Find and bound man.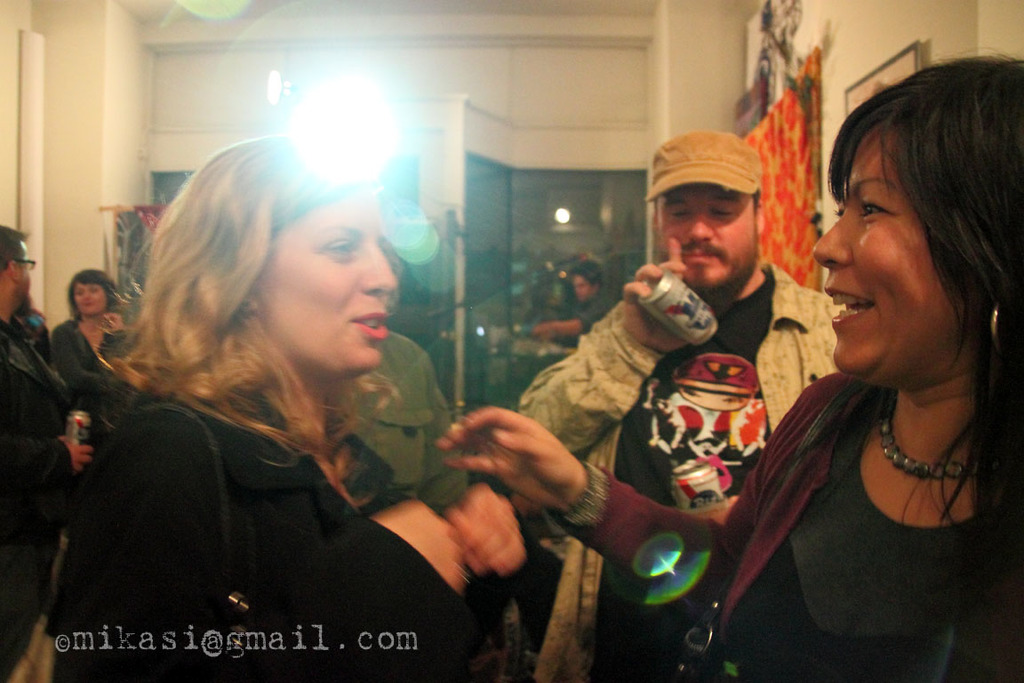
Bound: rect(568, 164, 850, 581).
